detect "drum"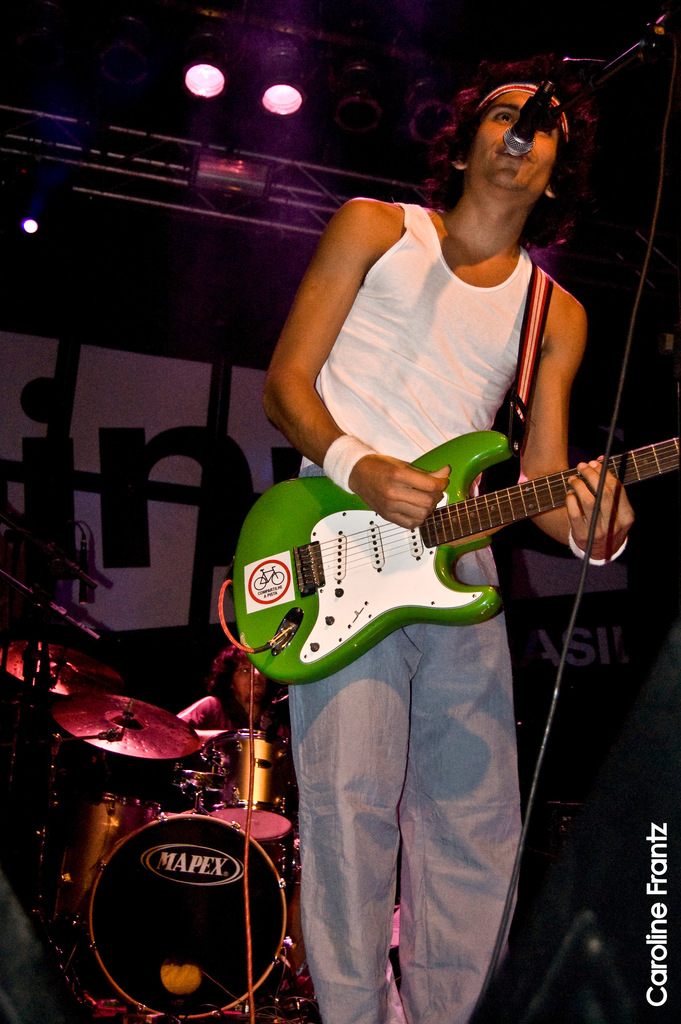
<box>195,807,293,886</box>
